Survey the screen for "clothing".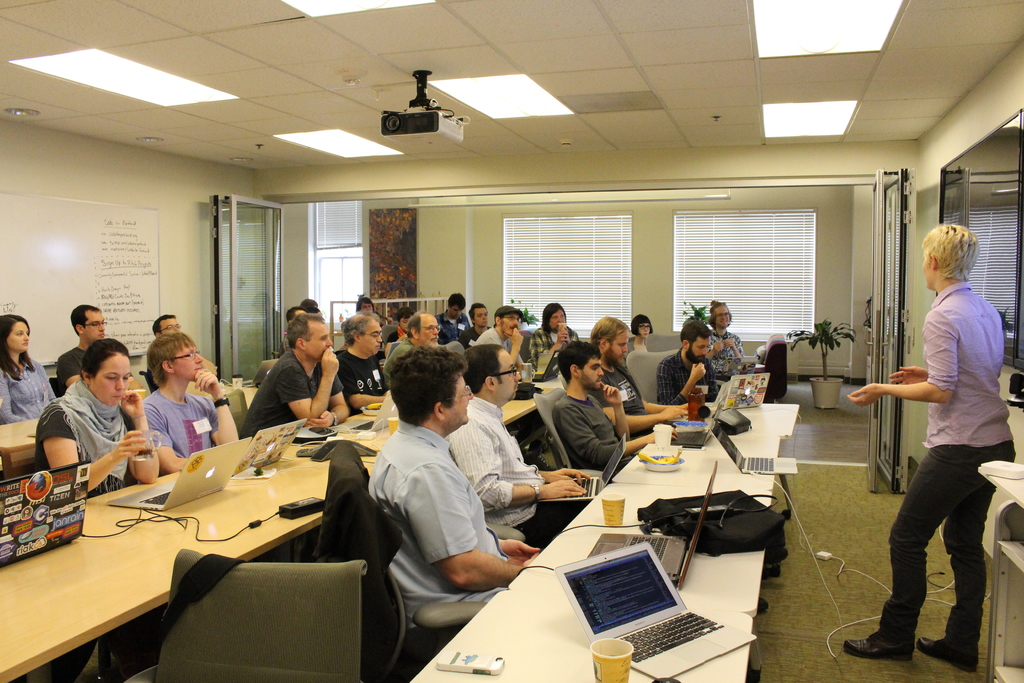
Survey found: [x1=710, y1=330, x2=745, y2=374].
